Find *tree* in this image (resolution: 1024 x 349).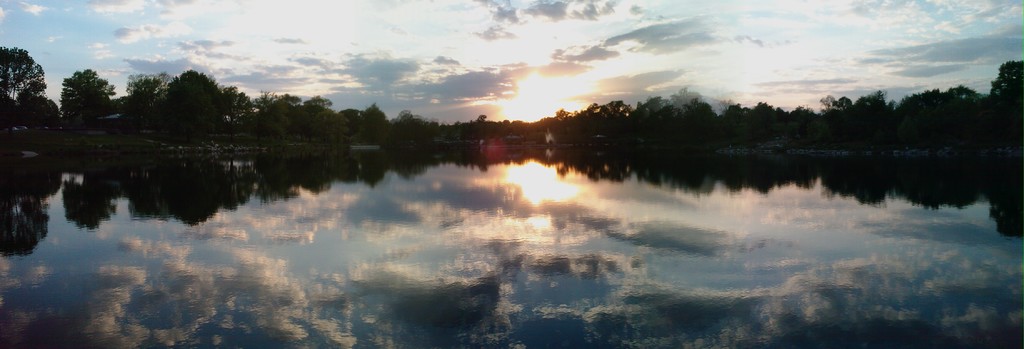
left=853, top=84, right=893, bottom=134.
